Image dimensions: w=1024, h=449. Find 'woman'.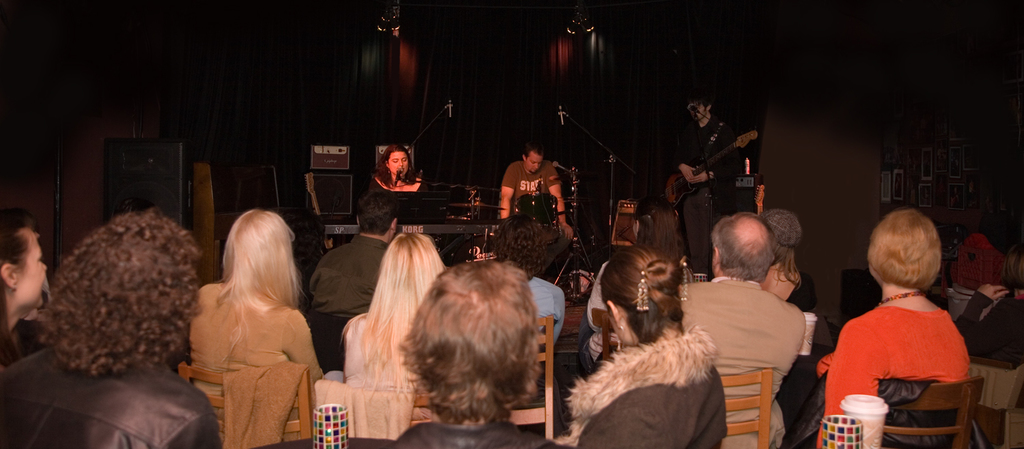
(left=577, top=200, right=692, bottom=372).
